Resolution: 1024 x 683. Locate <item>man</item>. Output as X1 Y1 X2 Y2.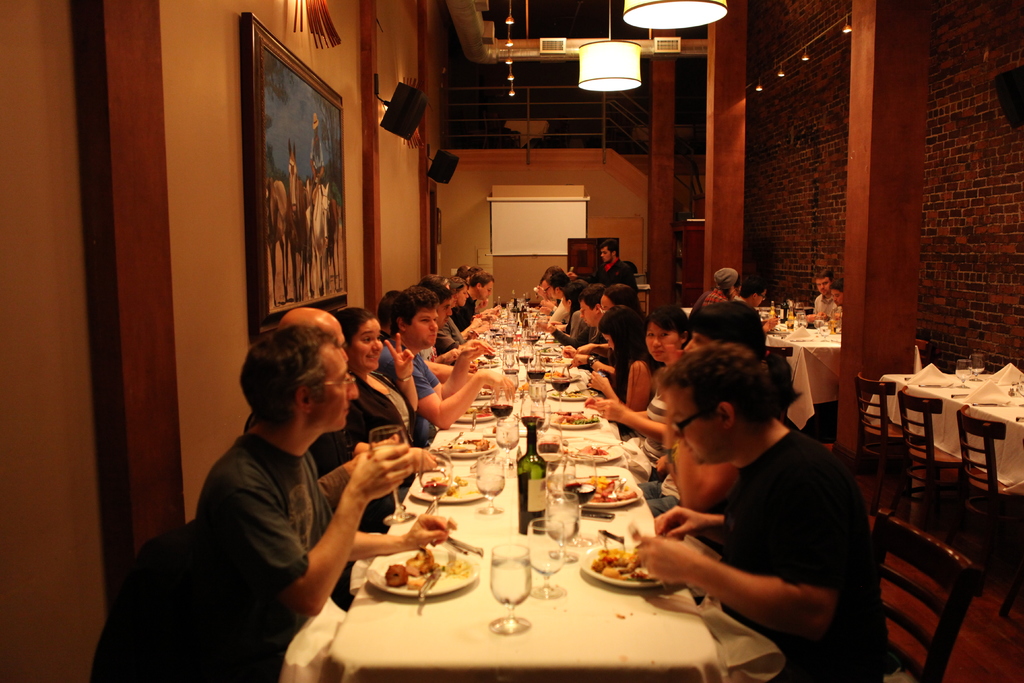
829 277 844 318.
